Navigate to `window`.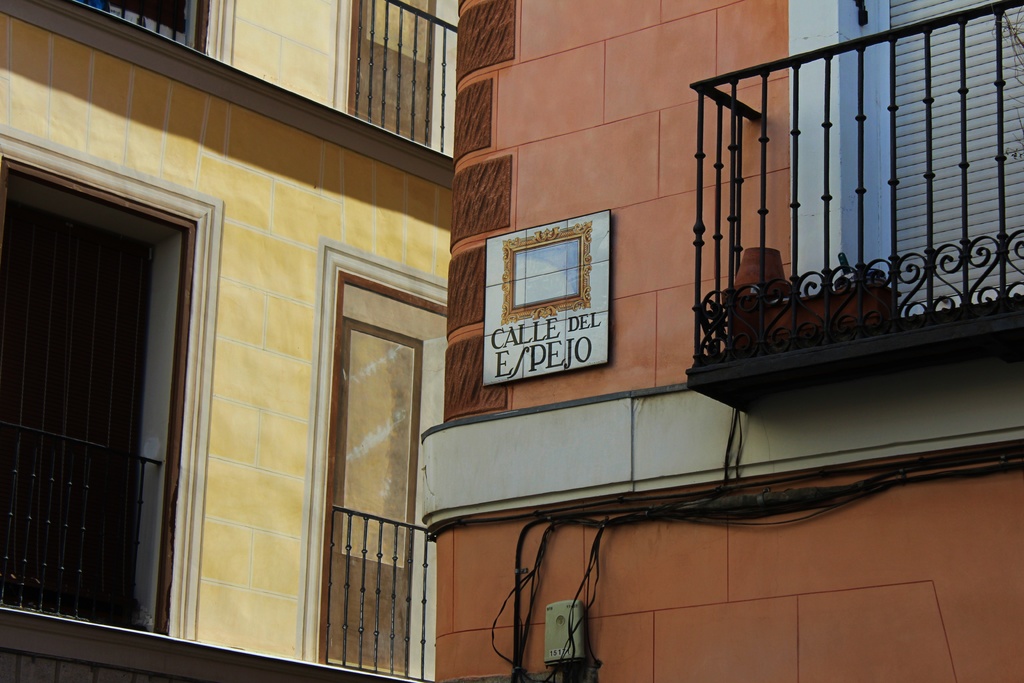
Navigation target: box(0, 119, 195, 641).
